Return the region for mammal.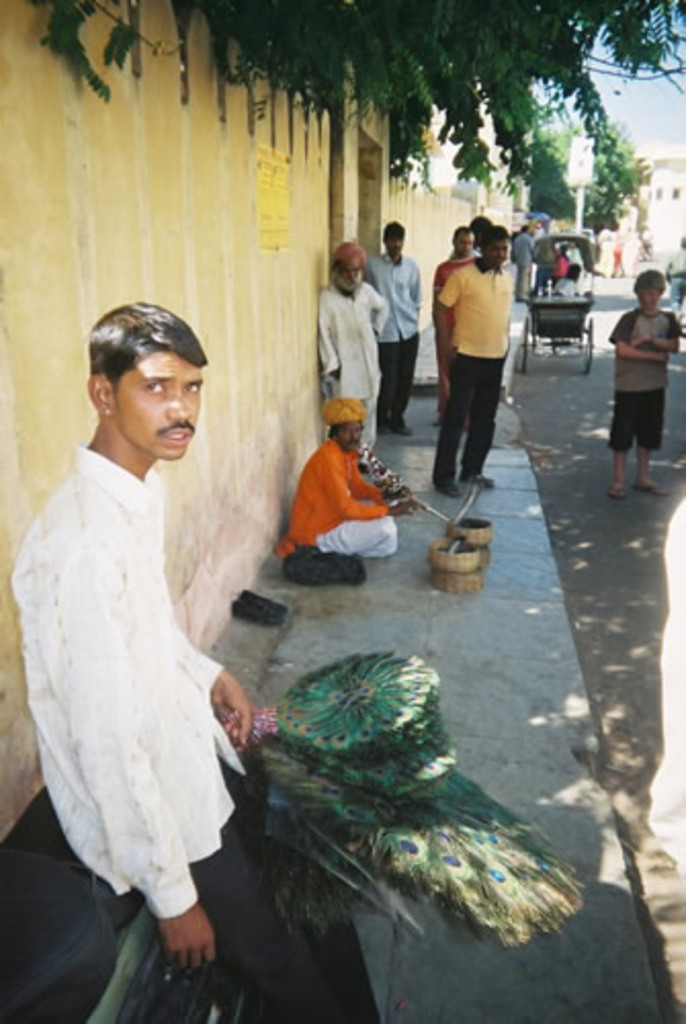
box=[319, 242, 383, 444].
